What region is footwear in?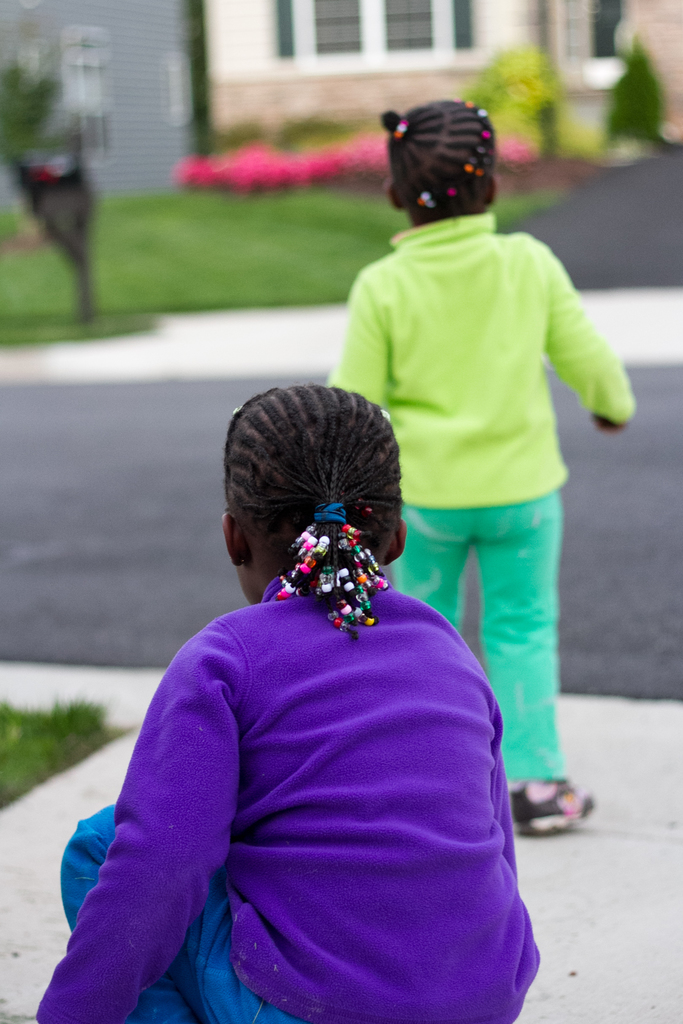
box(509, 780, 596, 834).
